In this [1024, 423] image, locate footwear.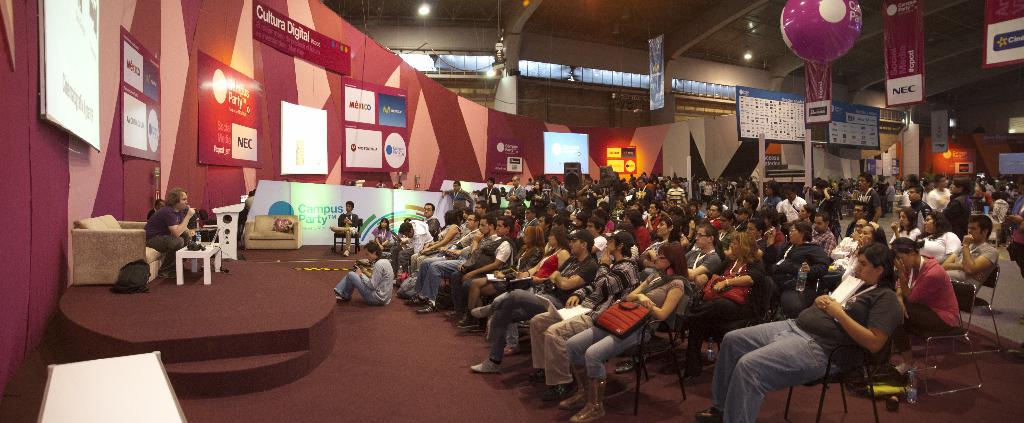
Bounding box: detection(502, 344, 519, 356).
